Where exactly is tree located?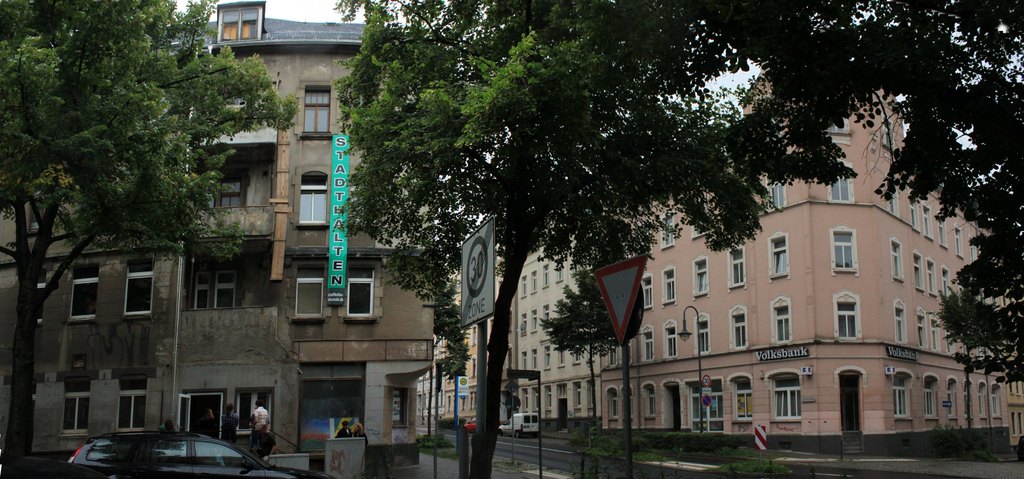
Its bounding box is pyautogui.locateOnScreen(0, 0, 303, 455).
